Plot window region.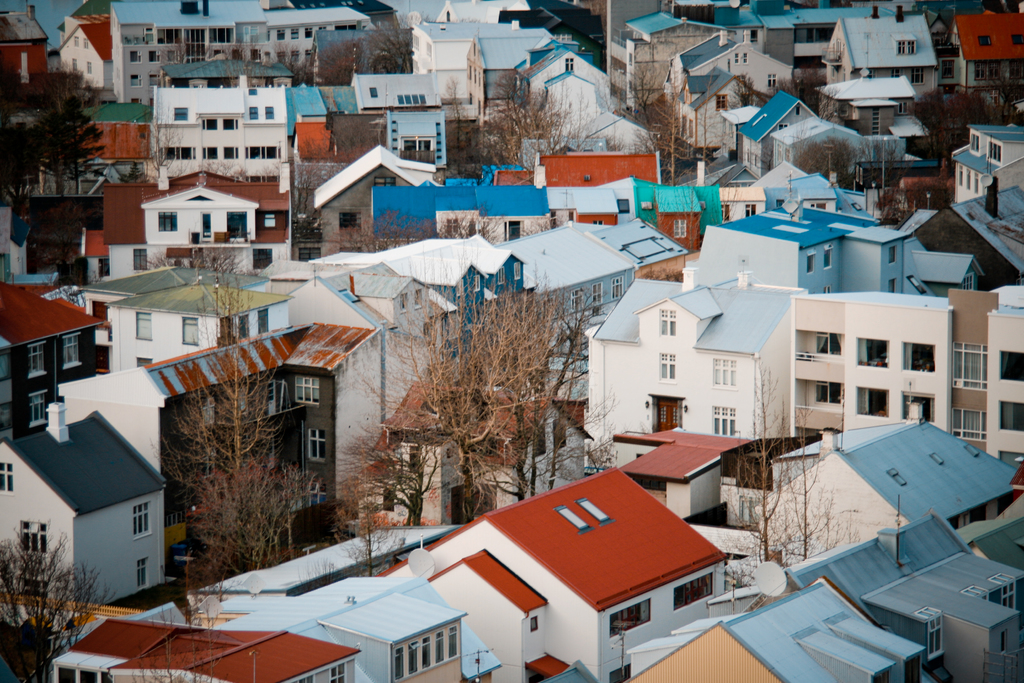
Plotted at (136,506,150,541).
